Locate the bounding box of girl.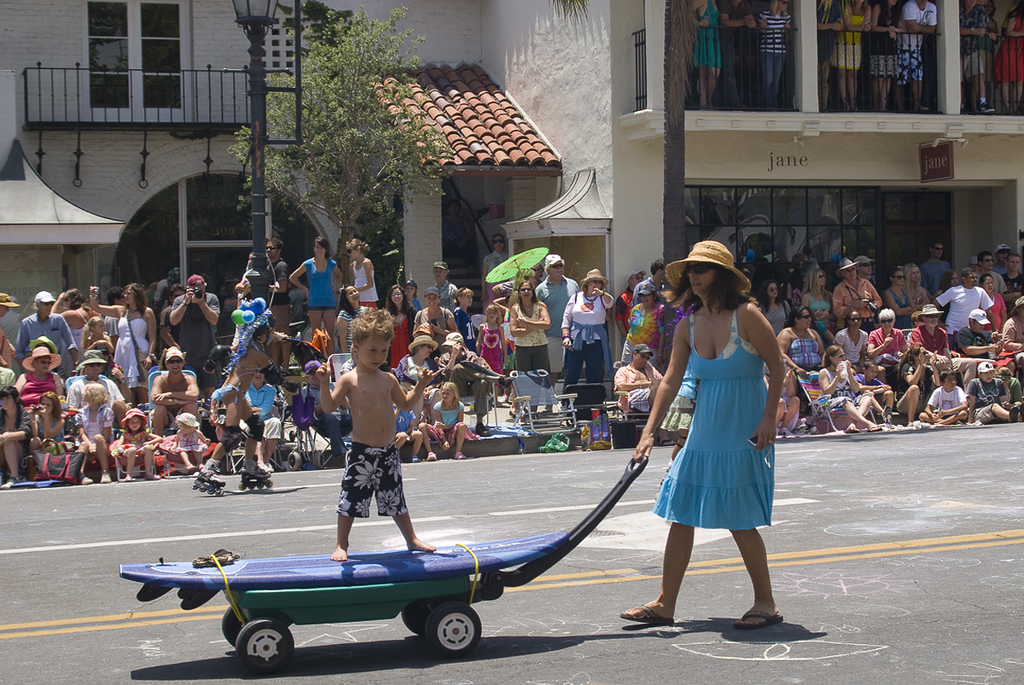
Bounding box: region(0, 383, 30, 488).
